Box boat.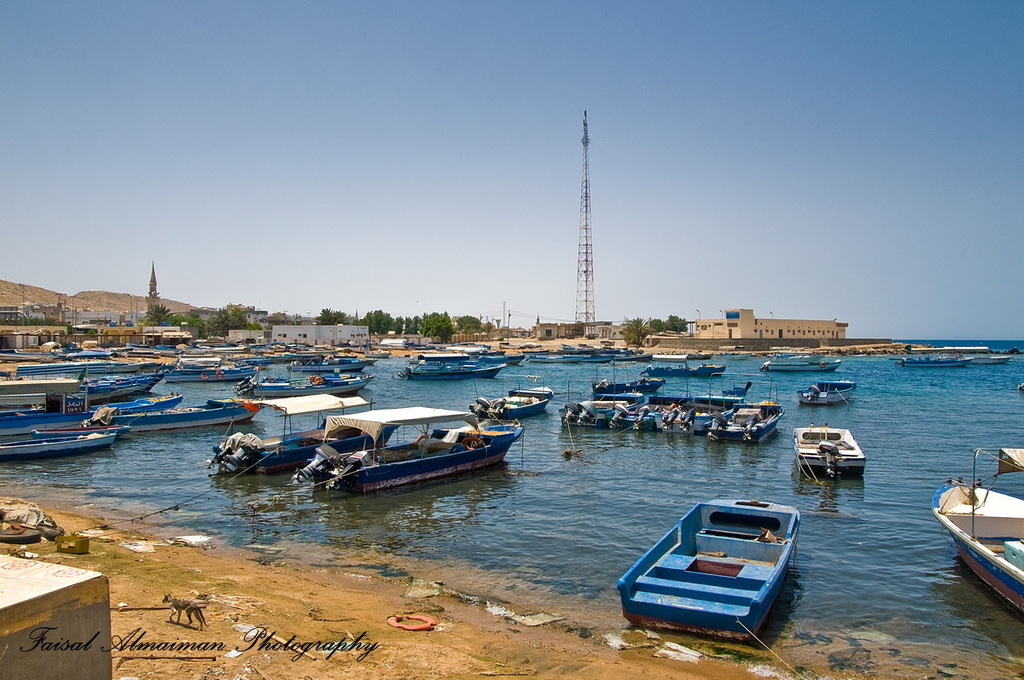
box=[889, 348, 968, 369].
